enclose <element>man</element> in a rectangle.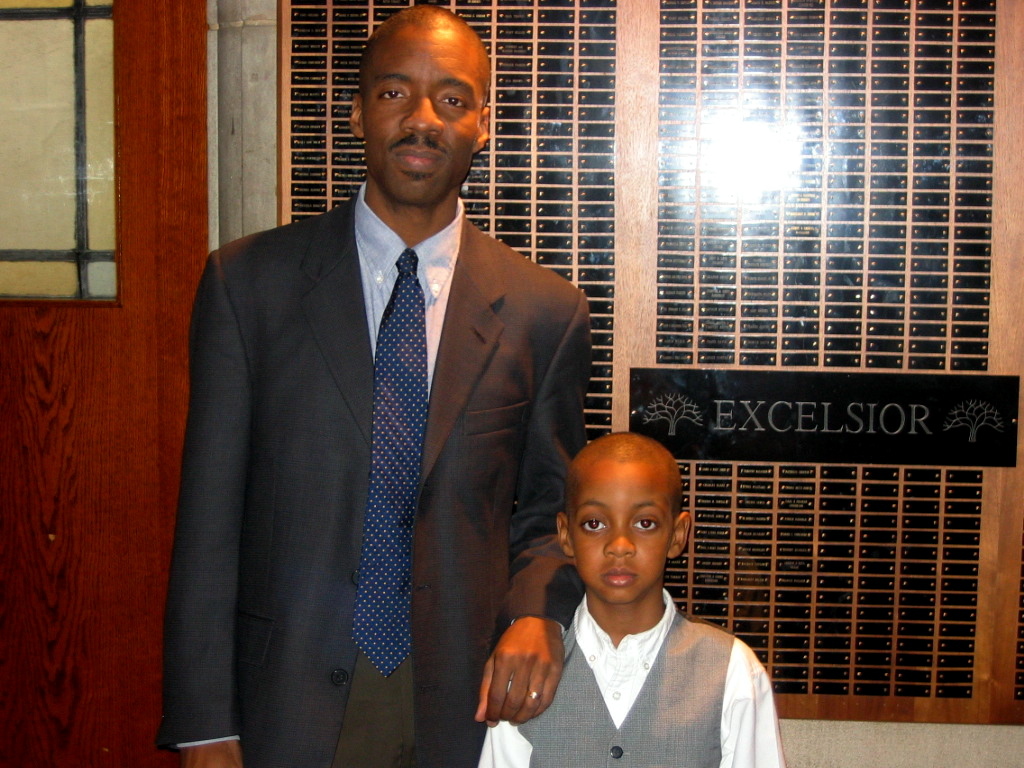
(163, 7, 594, 767).
